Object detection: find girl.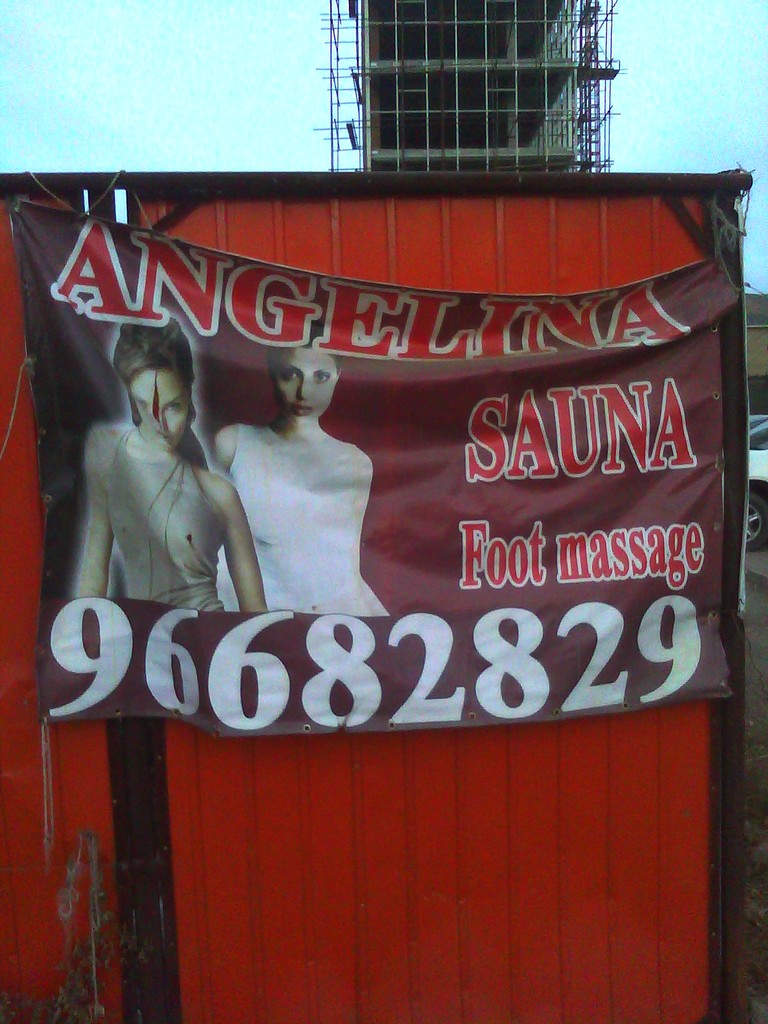
72 304 269 612.
